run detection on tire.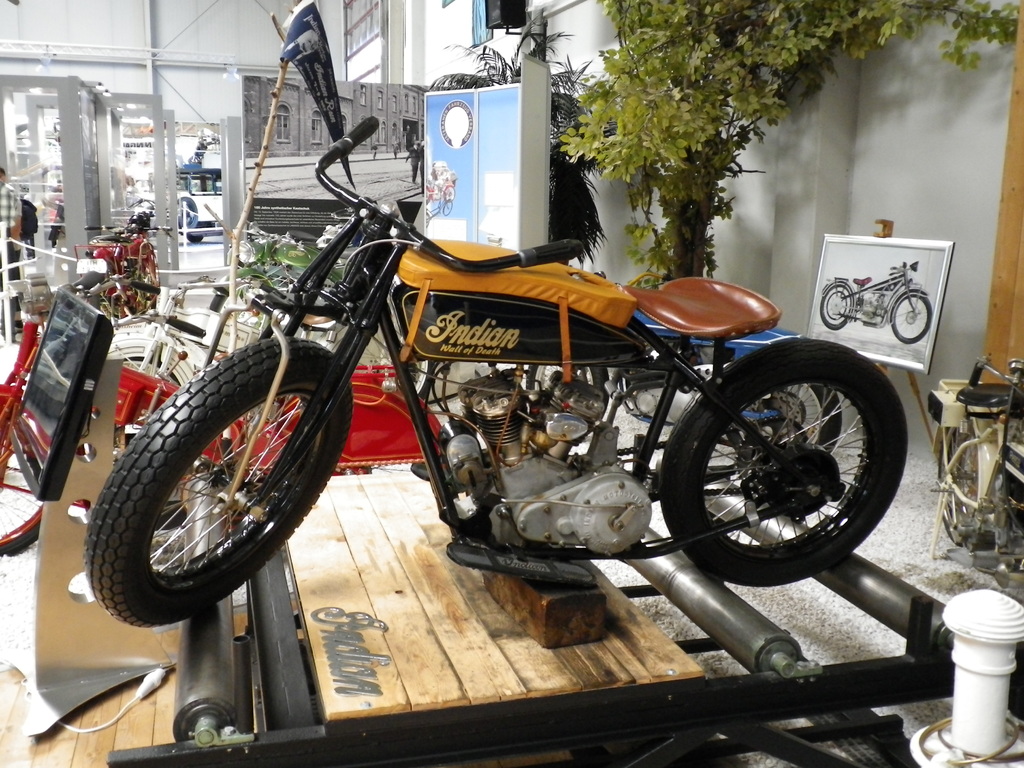
Result: 820:285:847:330.
